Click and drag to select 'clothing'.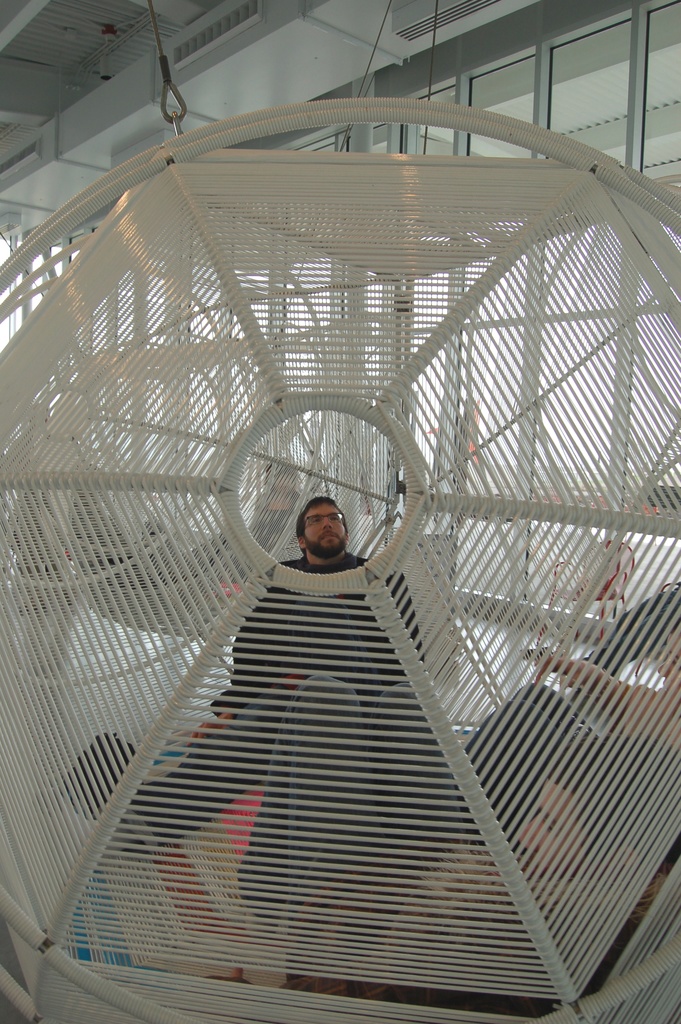
Selection: bbox=(454, 676, 665, 855).
